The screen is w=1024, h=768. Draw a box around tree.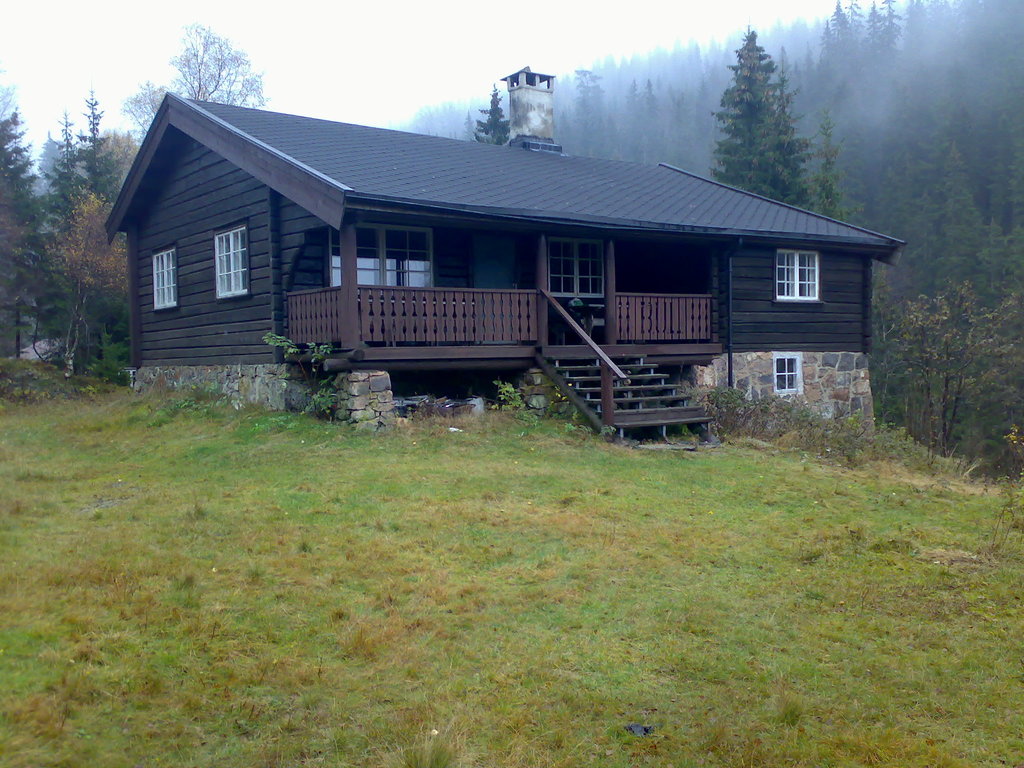
[x1=35, y1=129, x2=67, y2=201].
